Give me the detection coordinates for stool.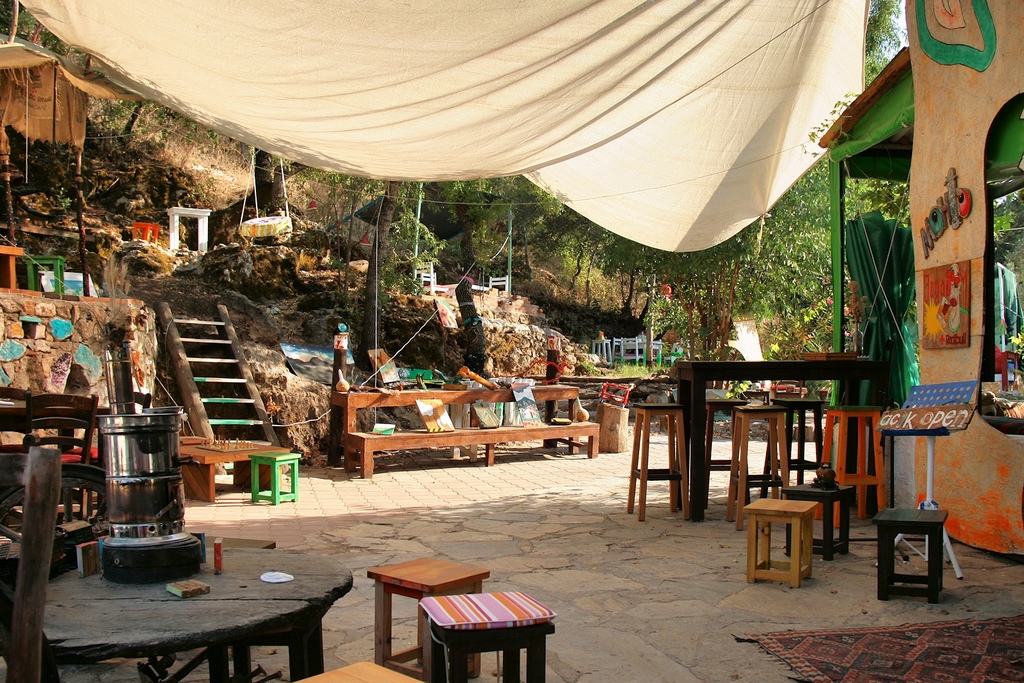
bbox=[370, 554, 488, 682].
